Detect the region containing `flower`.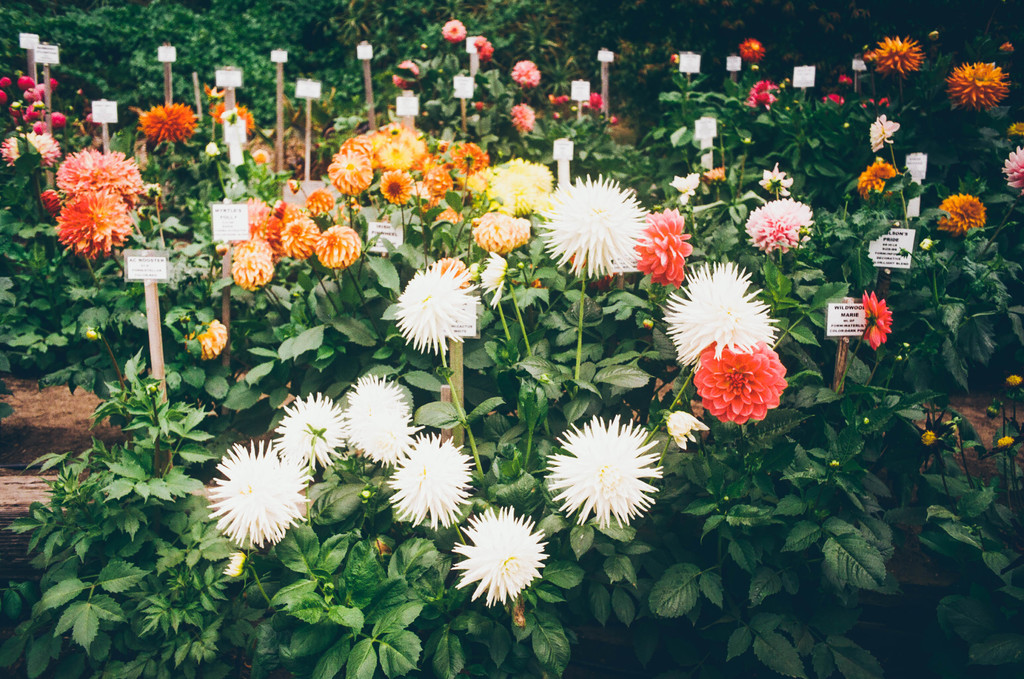
[511, 103, 538, 137].
